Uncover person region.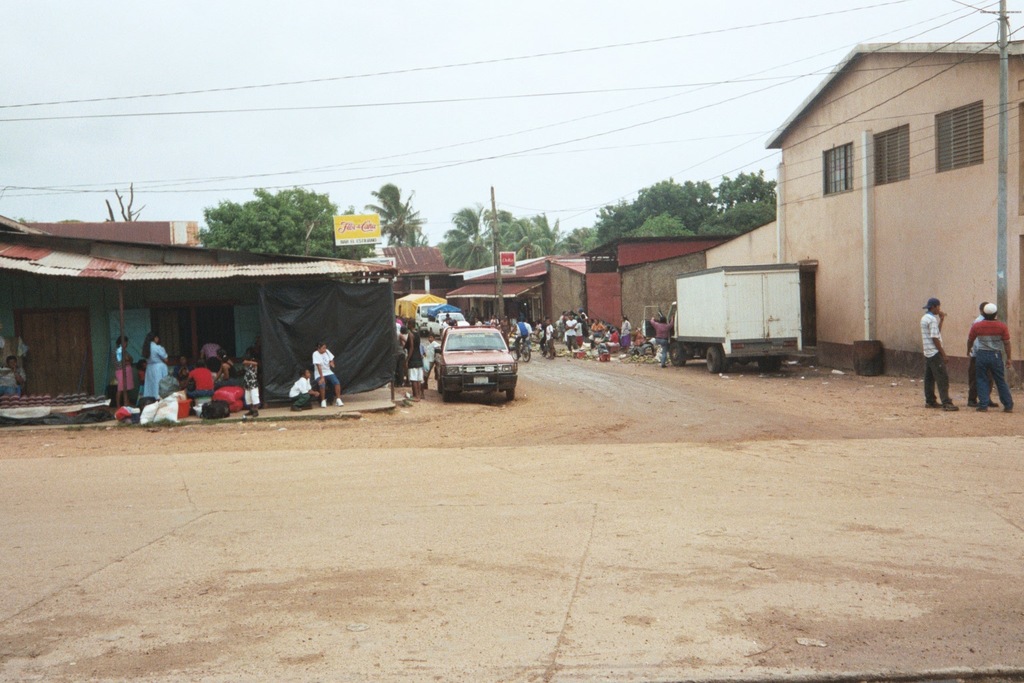
Uncovered: [534,320,545,336].
